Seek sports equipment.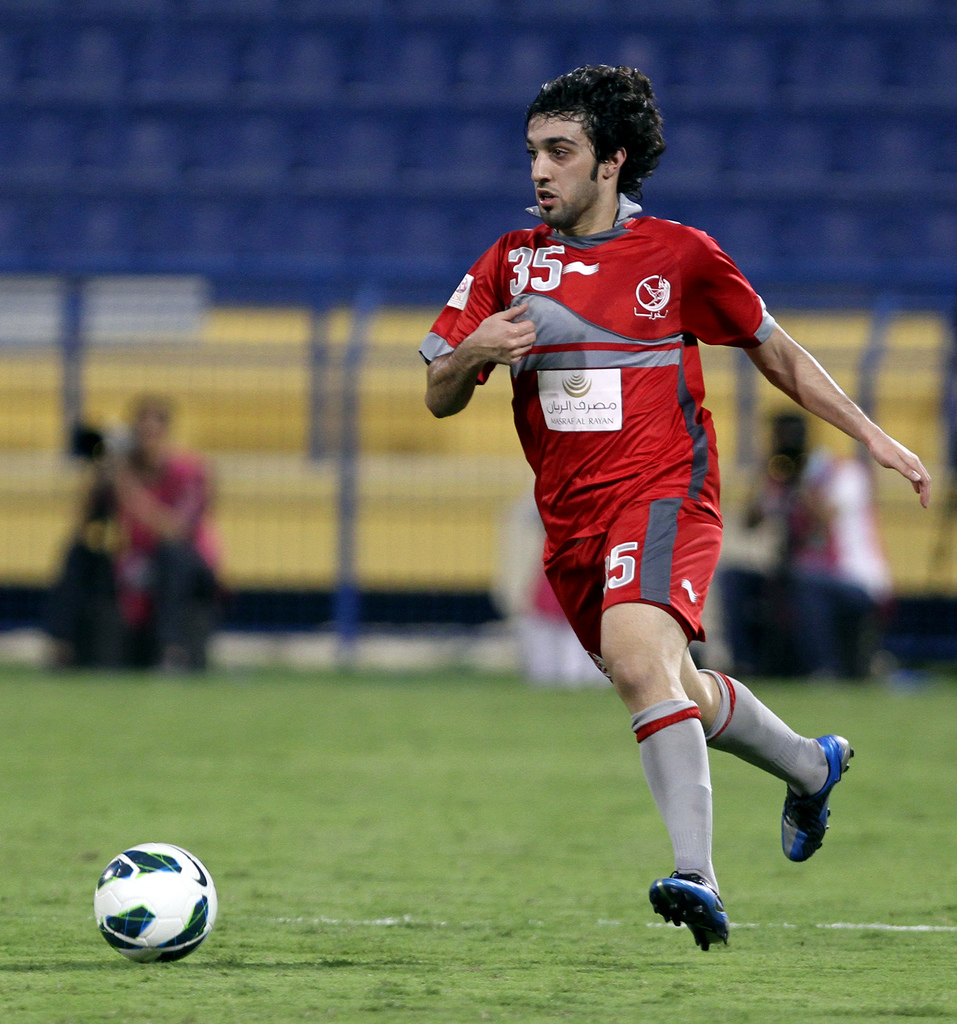
93 844 215 964.
